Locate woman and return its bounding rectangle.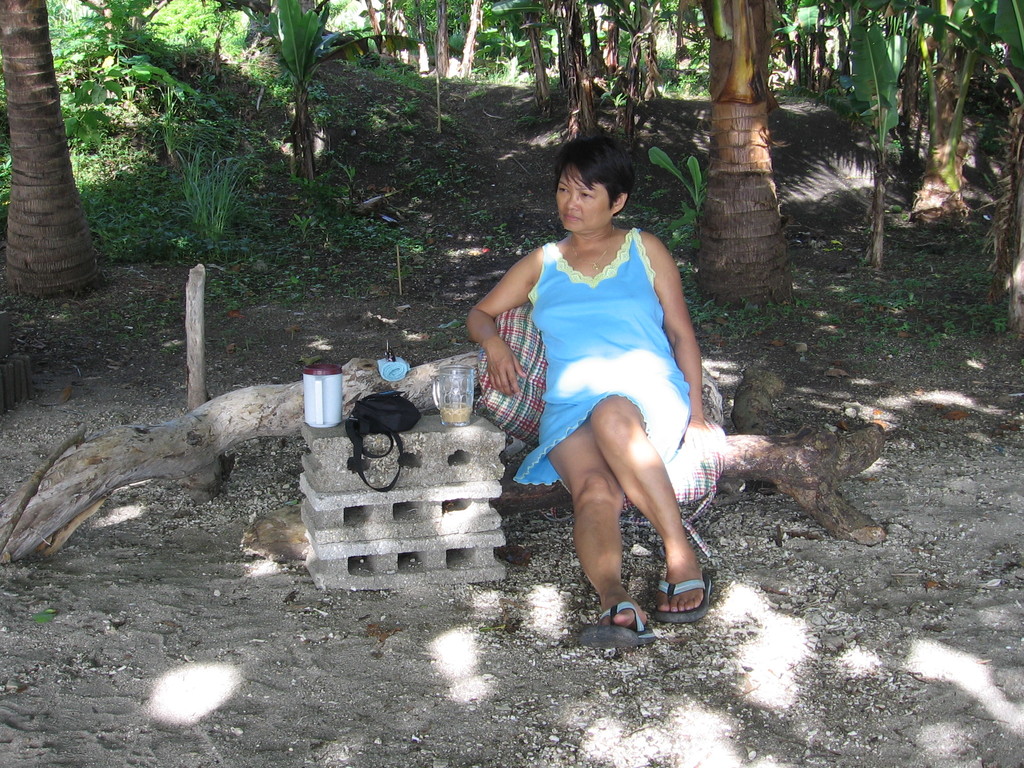
select_region(467, 138, 720, 646).
